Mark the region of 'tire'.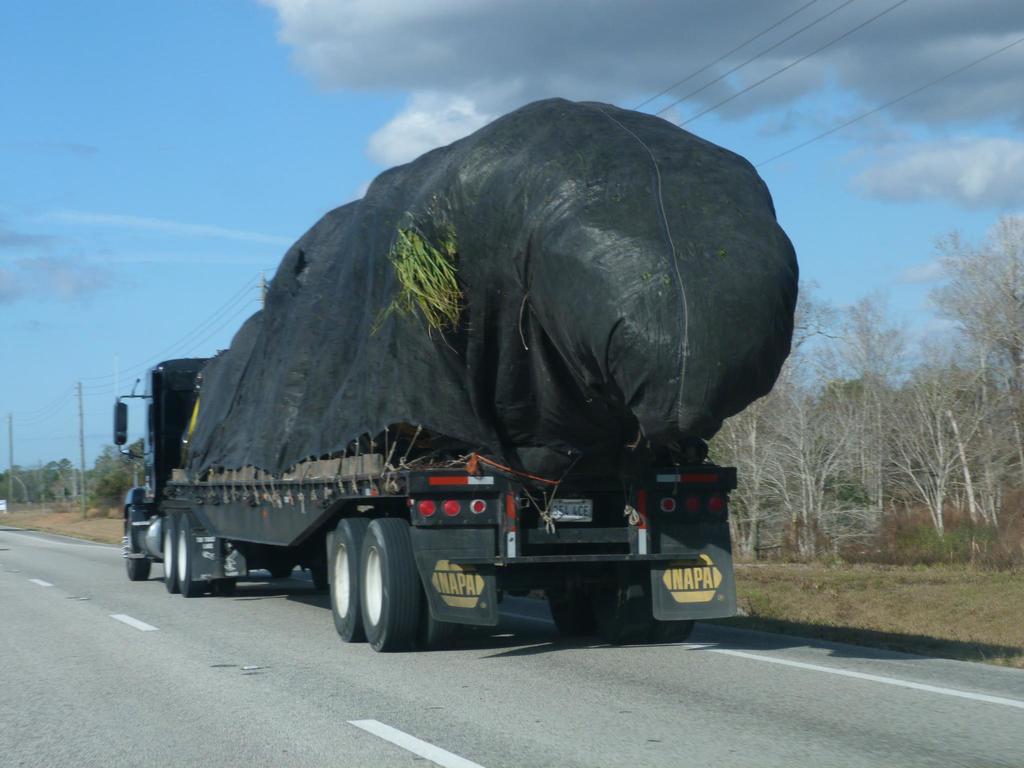
Region: 544,565,622,641.
